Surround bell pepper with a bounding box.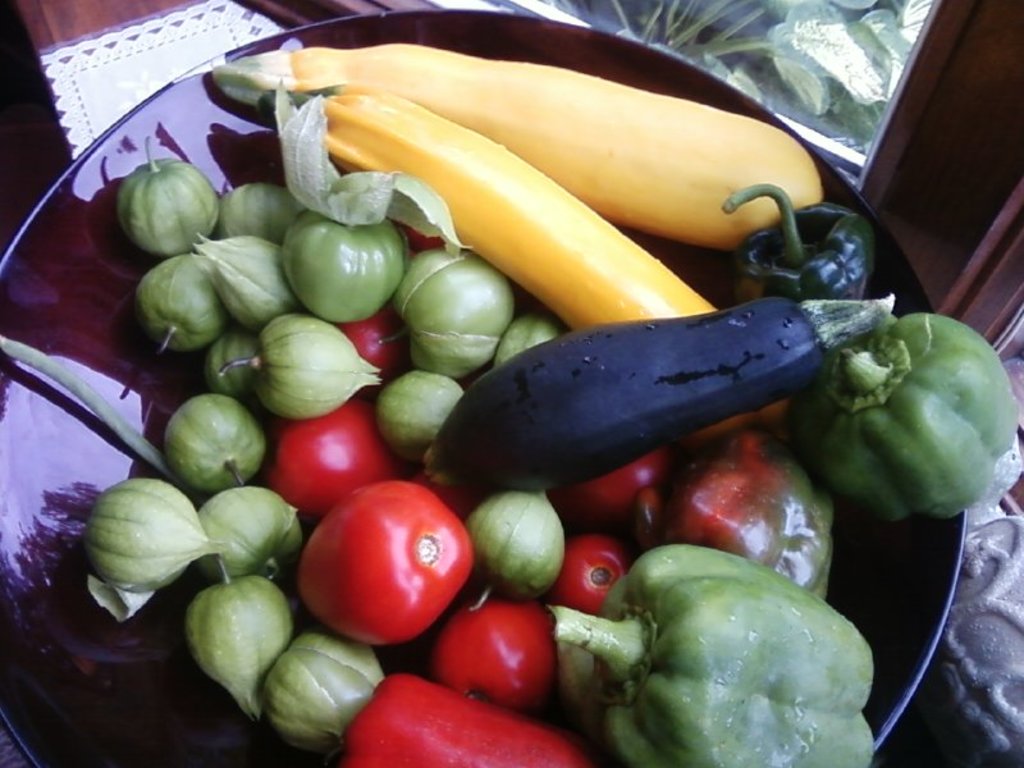
x1=553, y1=547, x2=874, y2=767.
